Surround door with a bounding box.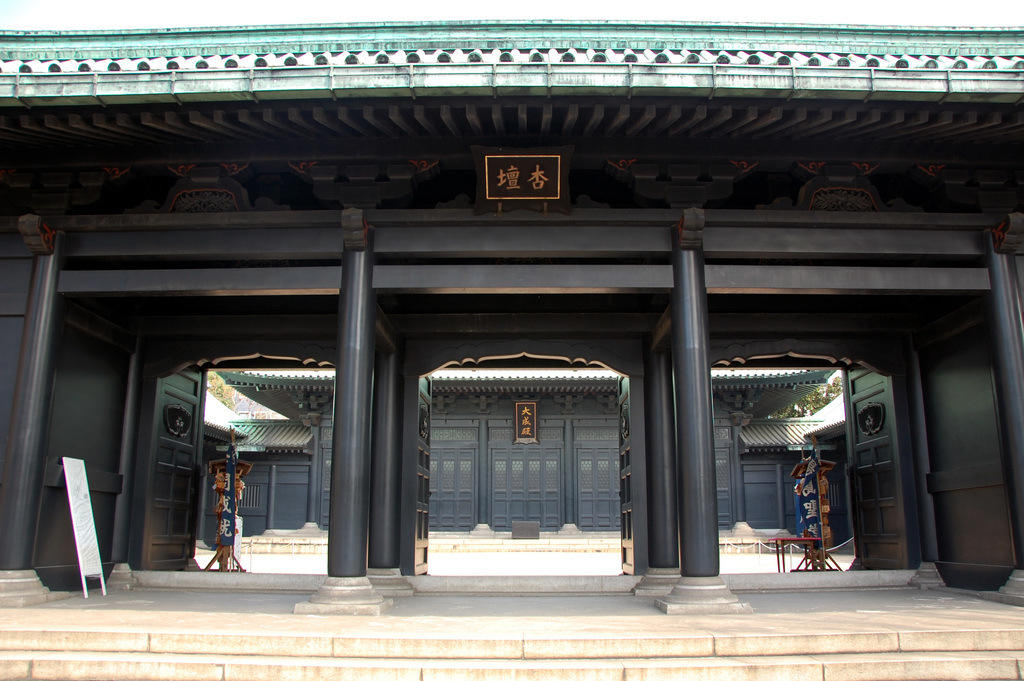
(577, 446, 627, 532).
